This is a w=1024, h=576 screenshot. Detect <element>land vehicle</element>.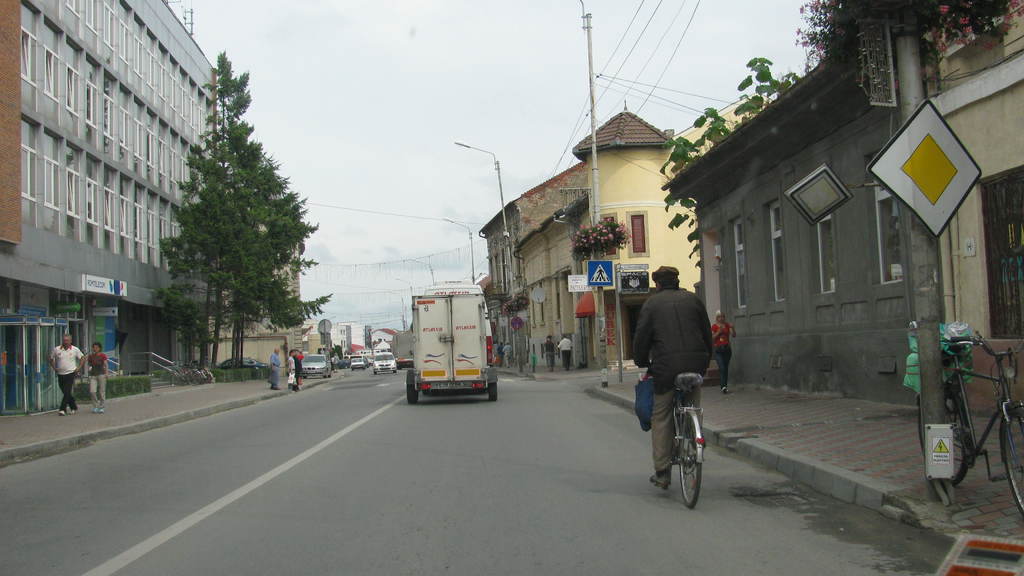
bbox=(644, 363, 707, 506).
